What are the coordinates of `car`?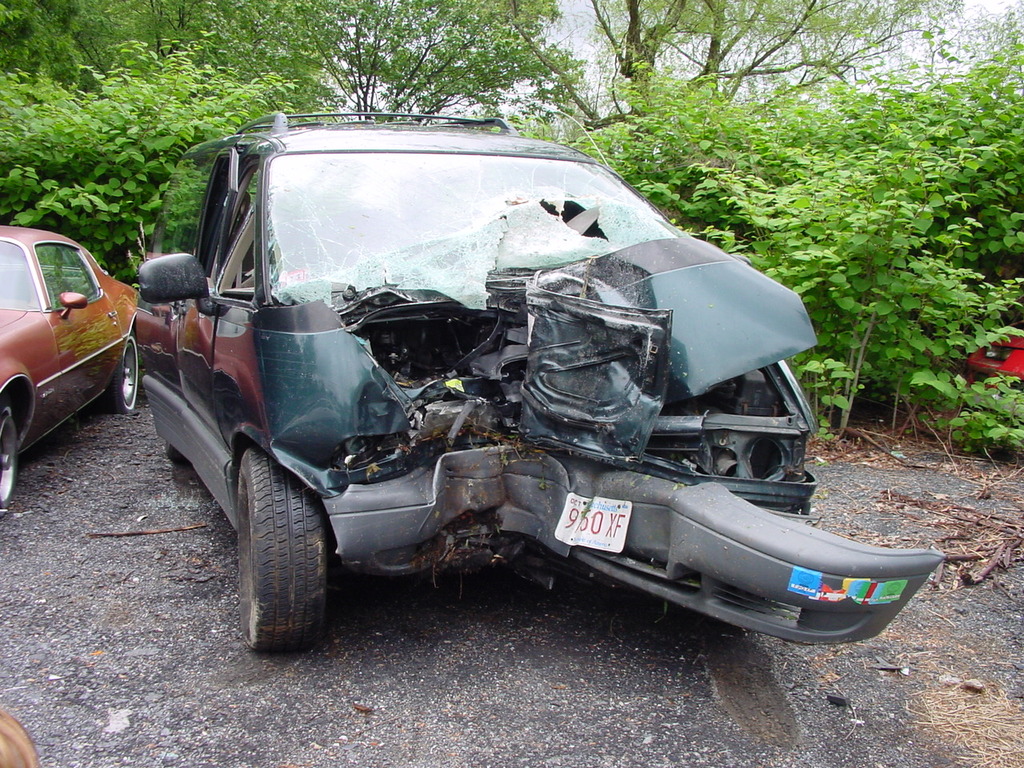
BBox(0, 212, 134, 467).
